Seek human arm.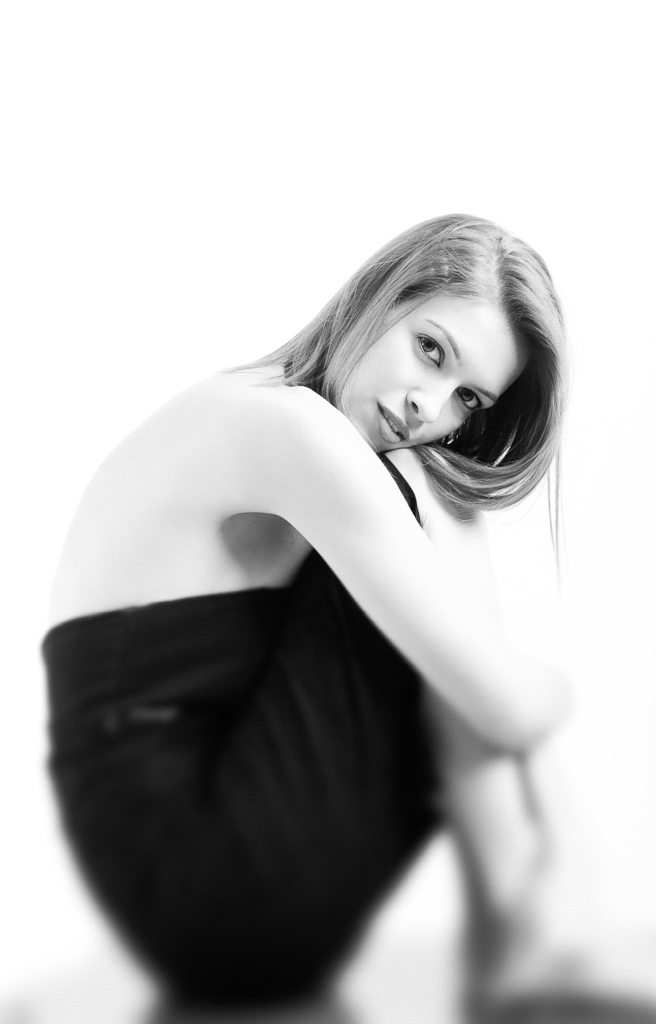
region(275, 406, 576, 811).
